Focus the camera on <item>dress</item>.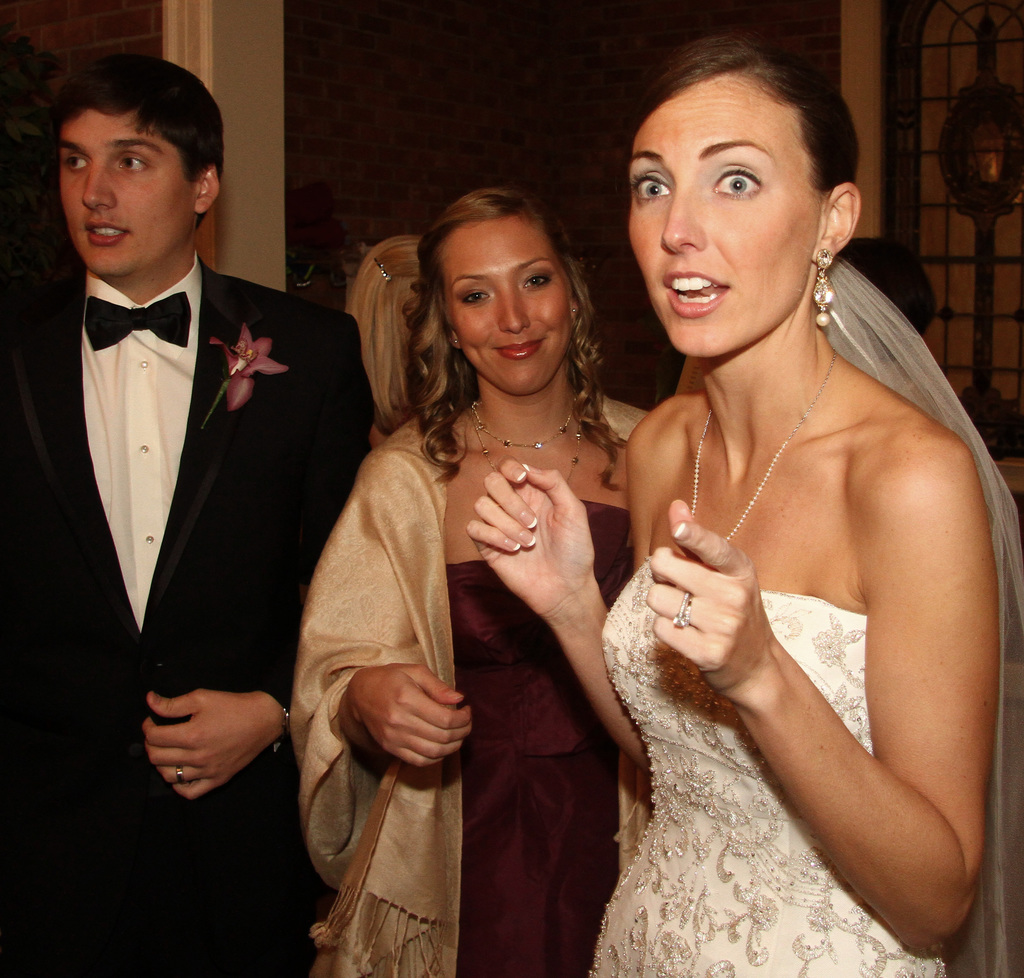
Focus region: crop(442, 495, 635, 975).
